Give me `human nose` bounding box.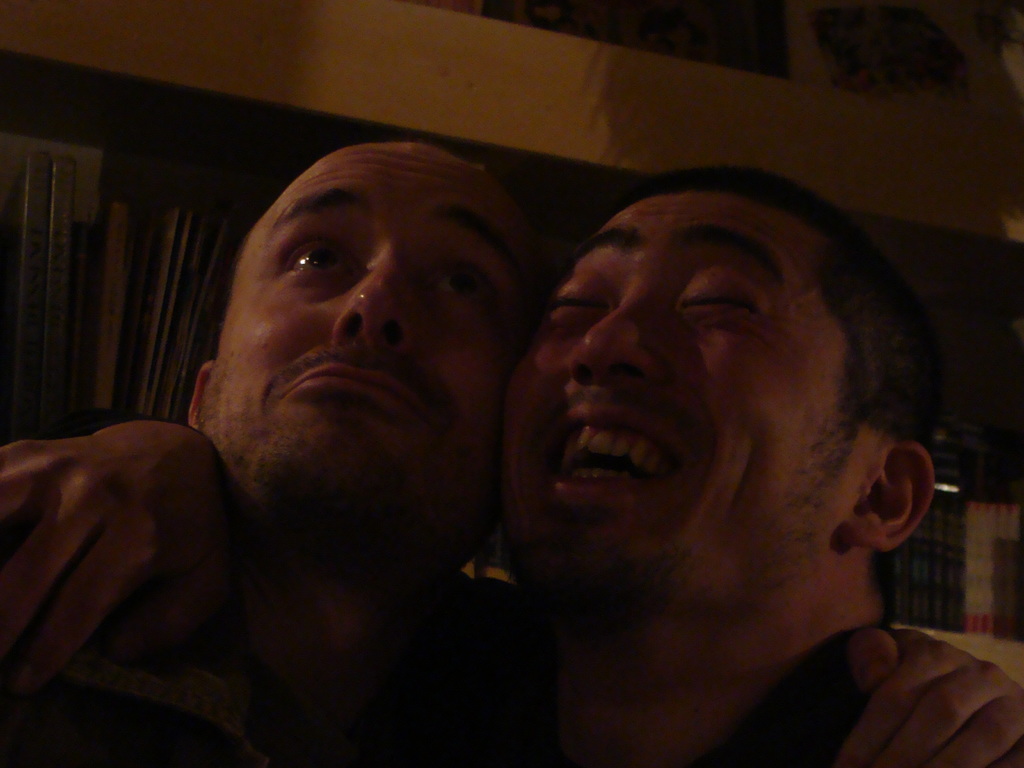
(left=564, top=294, right=668, bottom=388).
